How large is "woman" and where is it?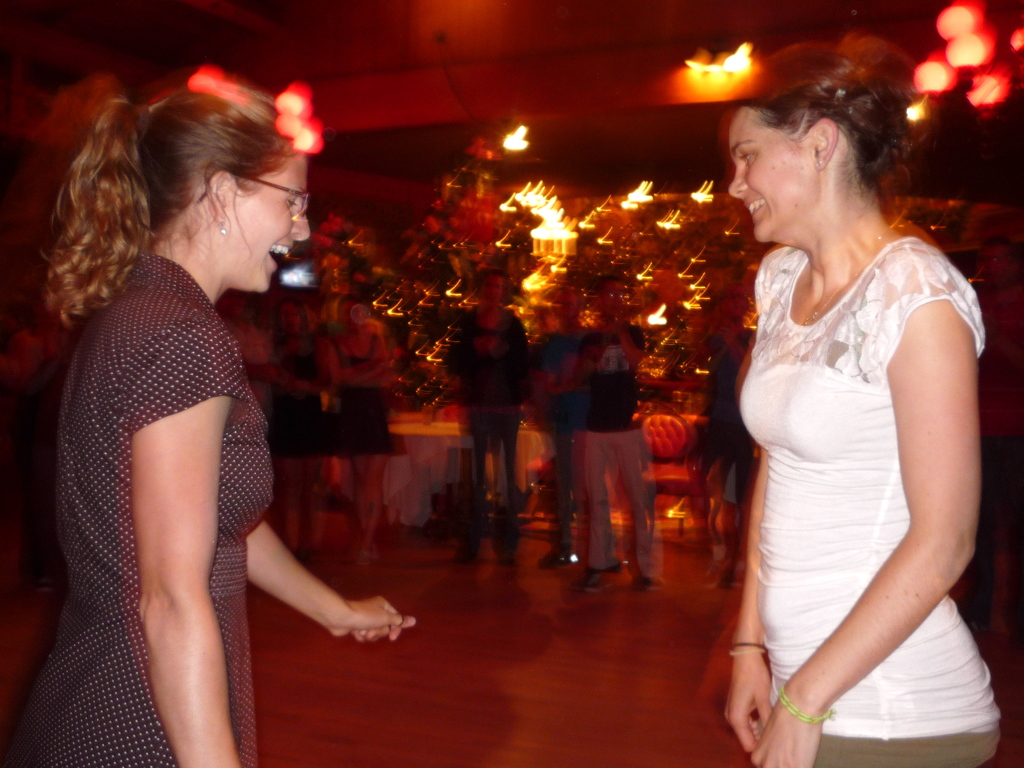
Bounding box: left=317, top=291, right=397, bottom=574.
